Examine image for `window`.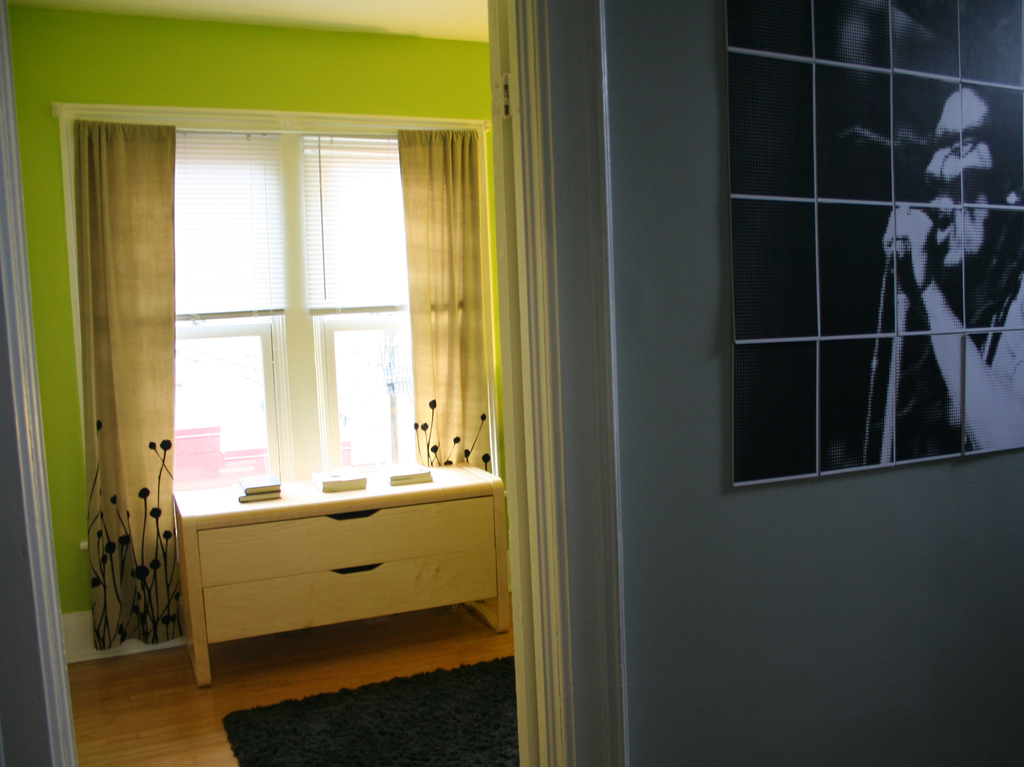
Examination result: 95, 77, 467, 540.
